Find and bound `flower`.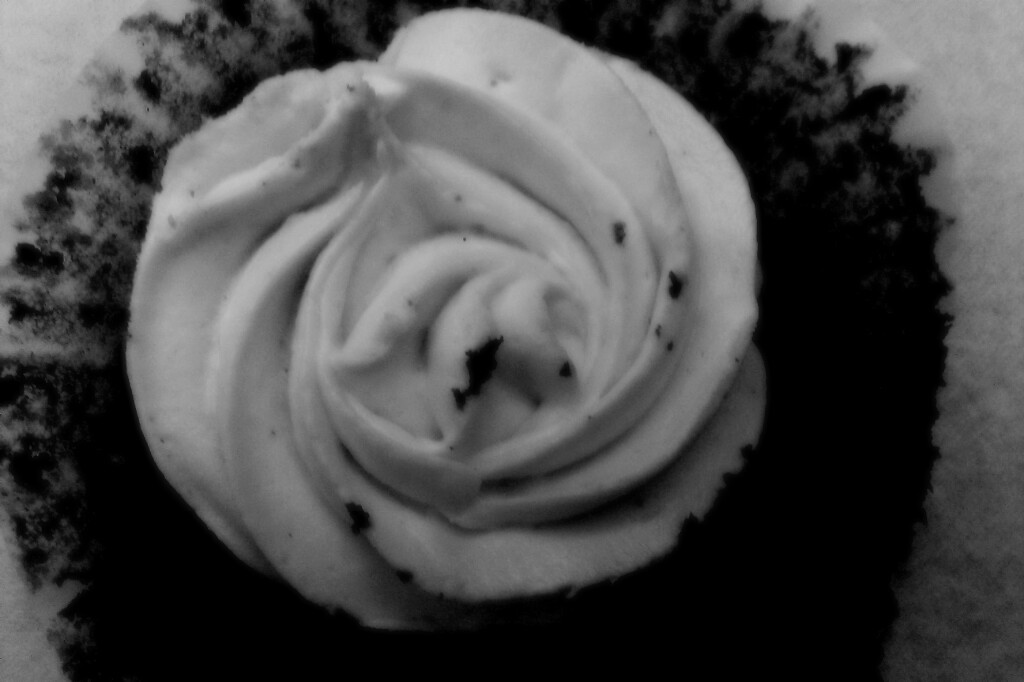
Bound: <bbox>125, 9, 762, 633</bbox>.
